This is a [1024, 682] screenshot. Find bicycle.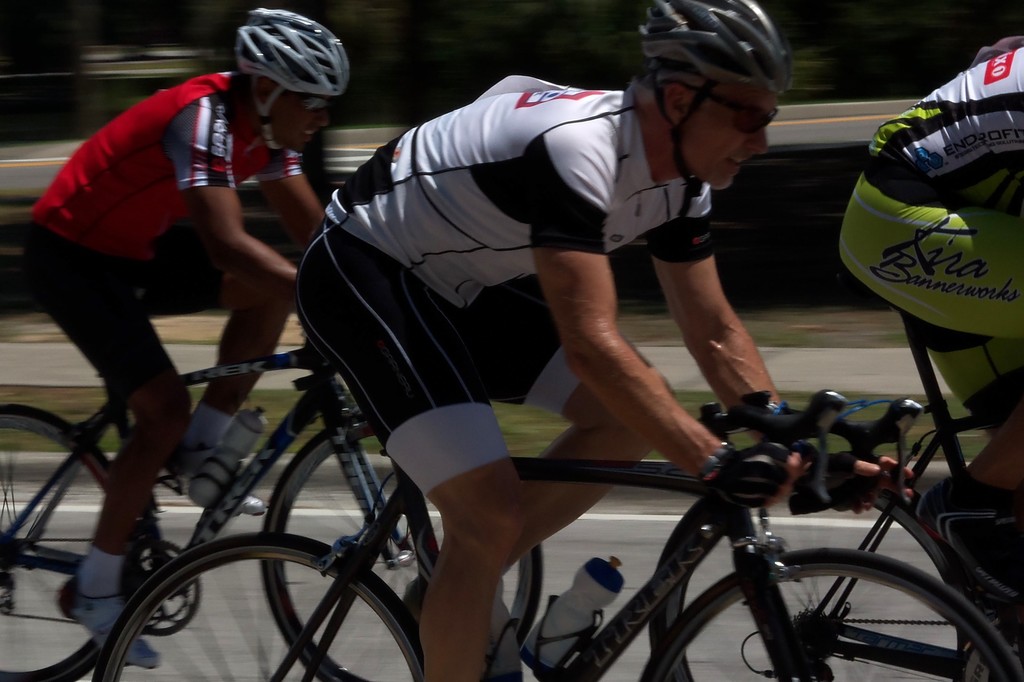
Bounding box: box(0, 273, 545, 681).
